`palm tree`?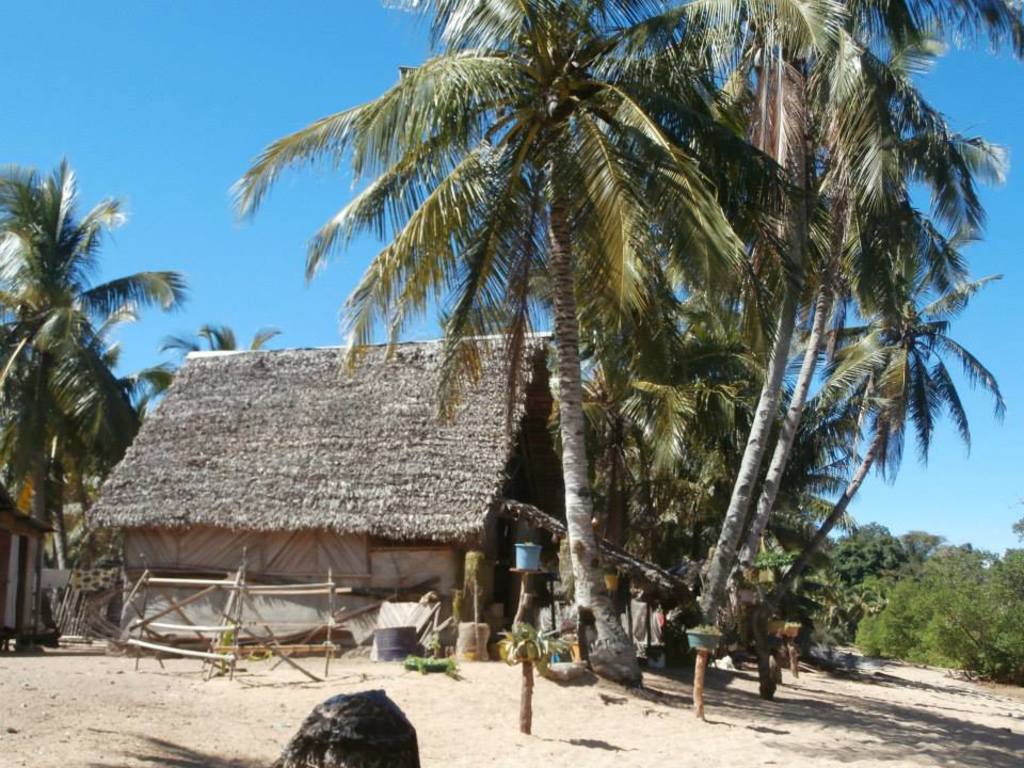
box=[669, 0, 905, 585]
